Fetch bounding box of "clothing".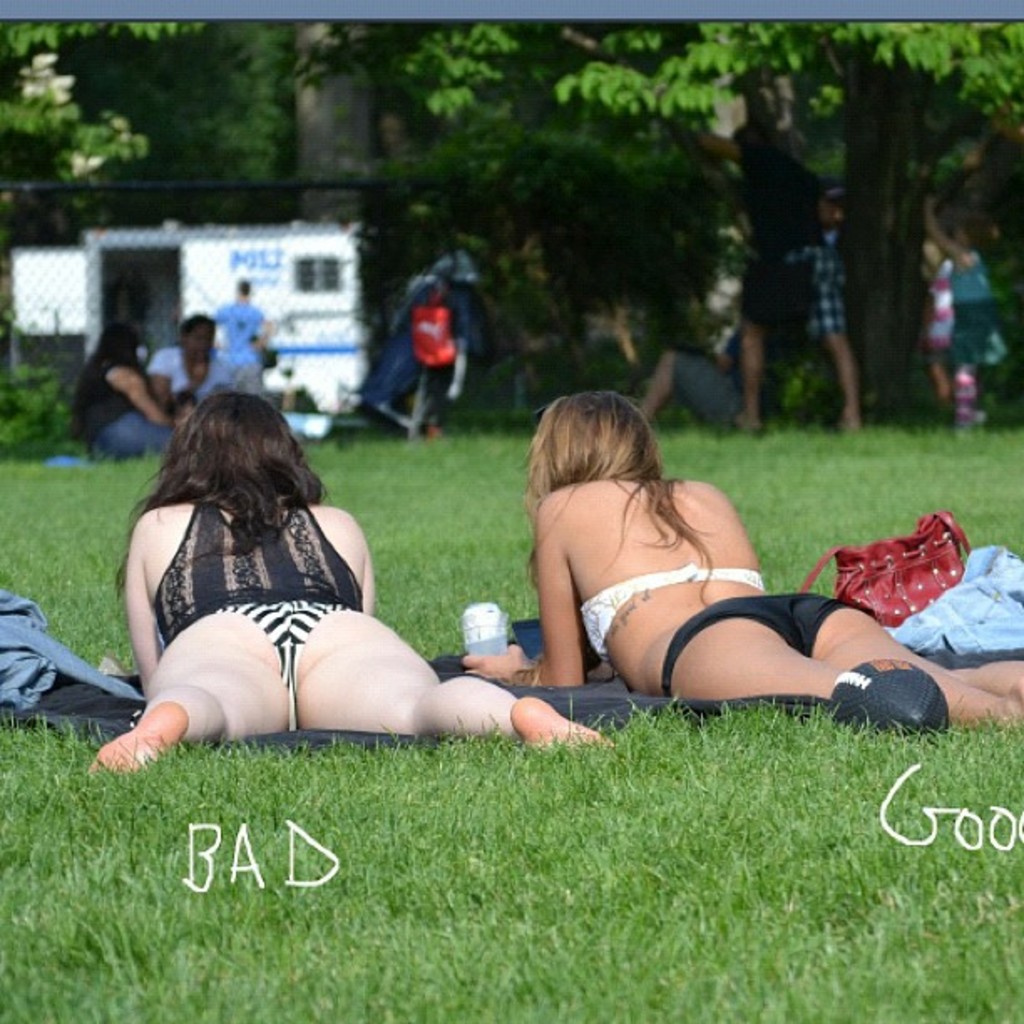
Bbox: 659, 586, 877, 704.
